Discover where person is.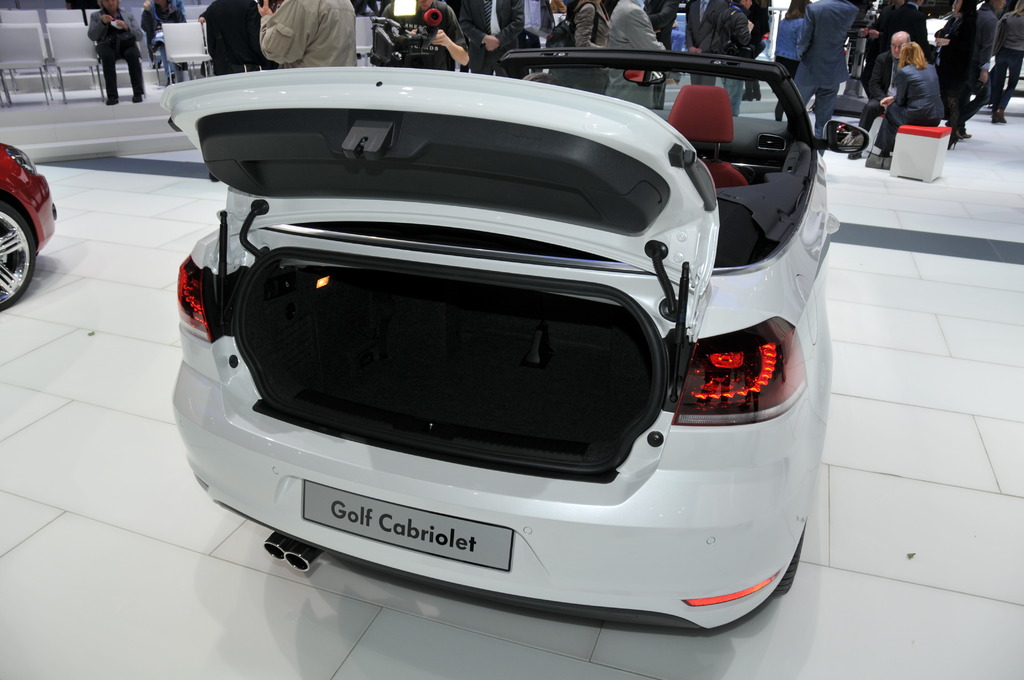
Discovered at <bbox>258, 0, 355, 71</bbox>.
